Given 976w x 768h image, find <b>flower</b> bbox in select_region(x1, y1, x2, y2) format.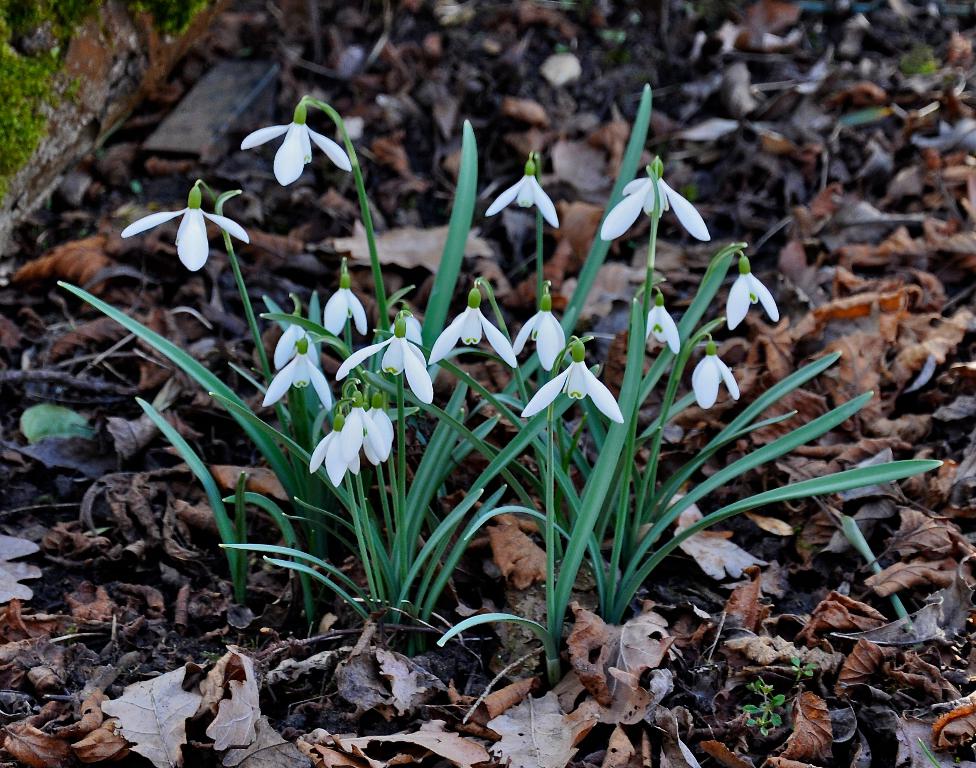
select_region(694, 343, 741, 413).
